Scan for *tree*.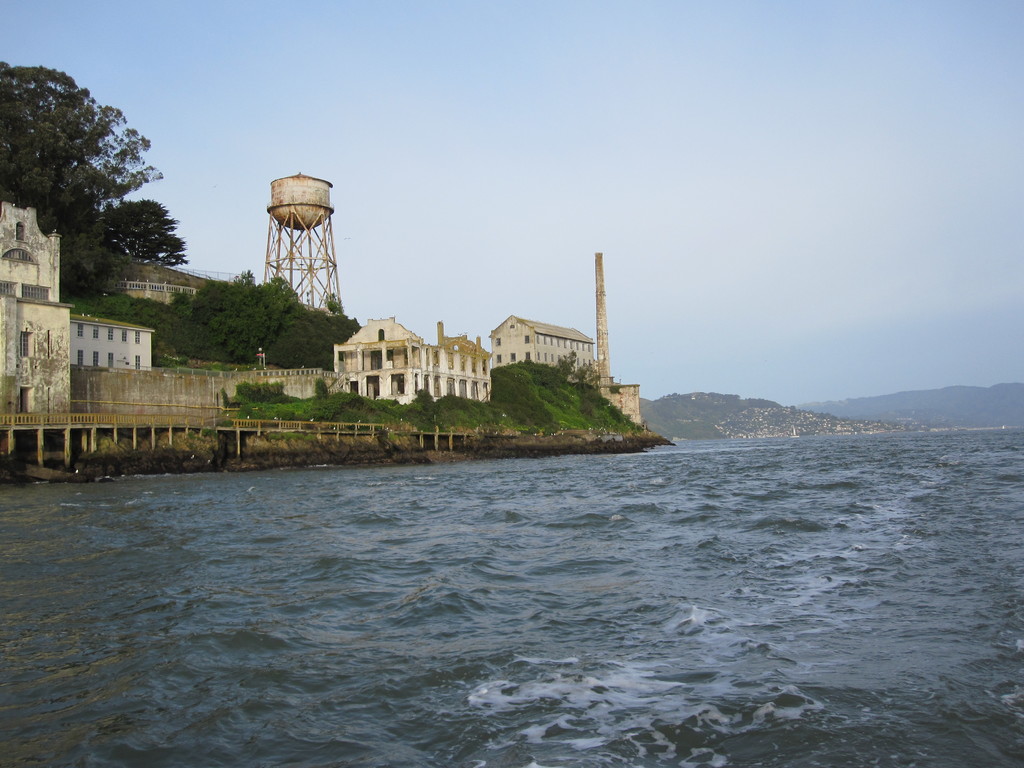
Scan result: x1=0 y1=52 x2=161 y2=310.
